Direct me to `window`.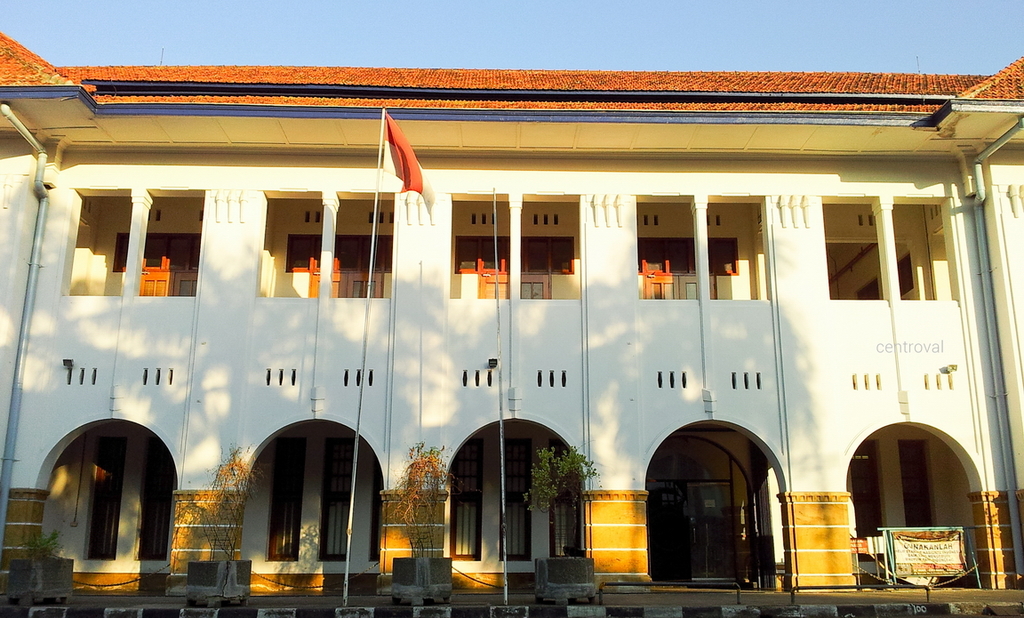
Direction: box(88, 437, 123, 559).
